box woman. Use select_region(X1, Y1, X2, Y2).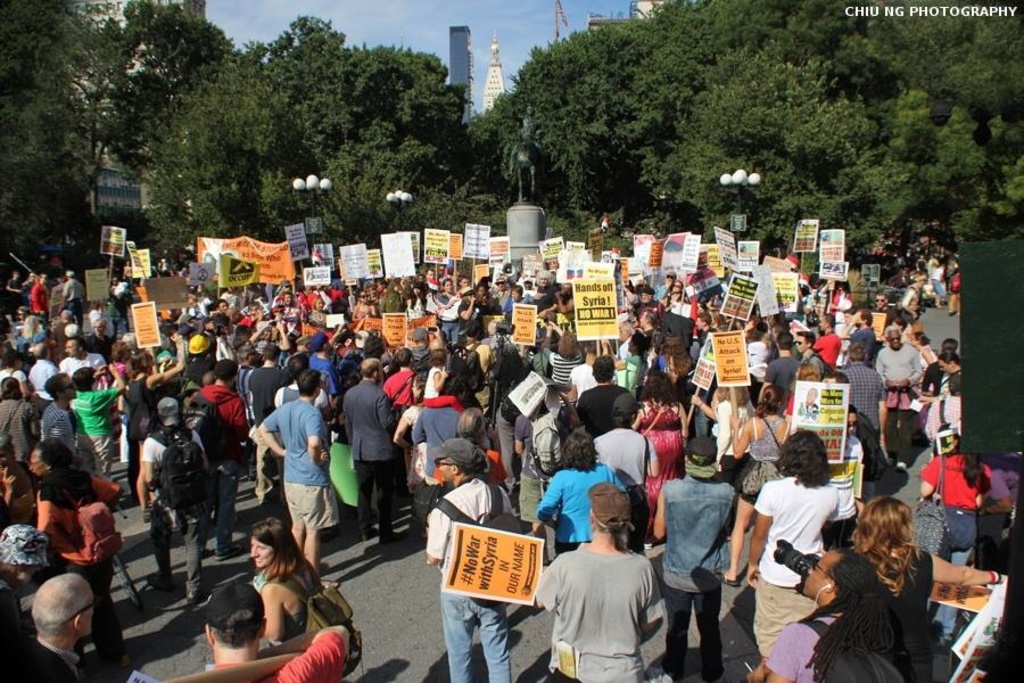
select_region(433, 403, 513, 489).
